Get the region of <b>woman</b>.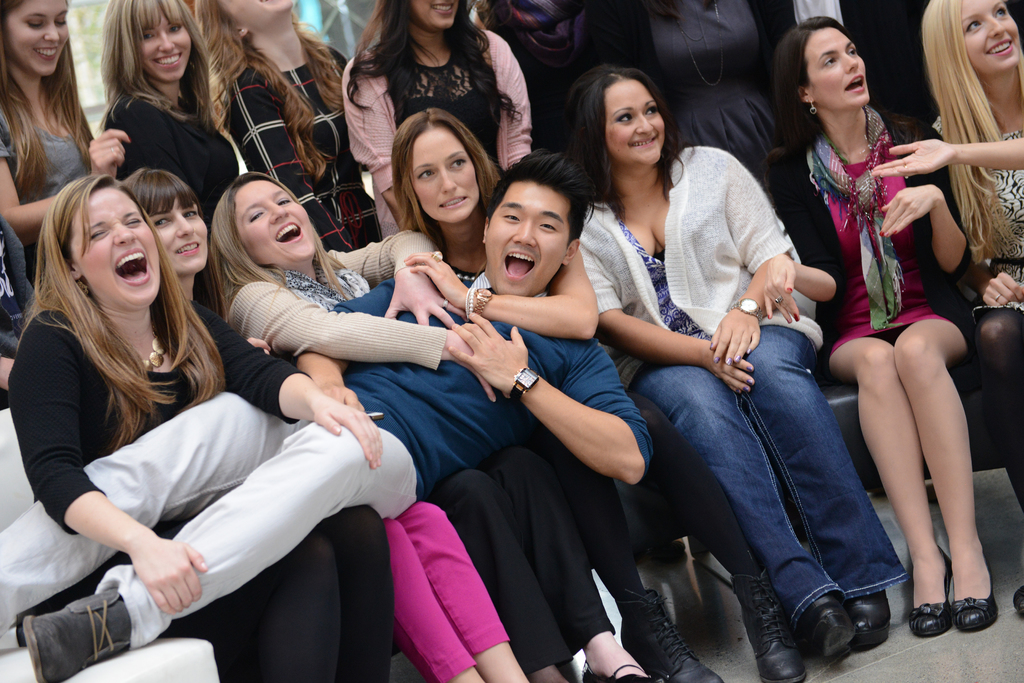
BBox(924, 0, 1023, 611).
